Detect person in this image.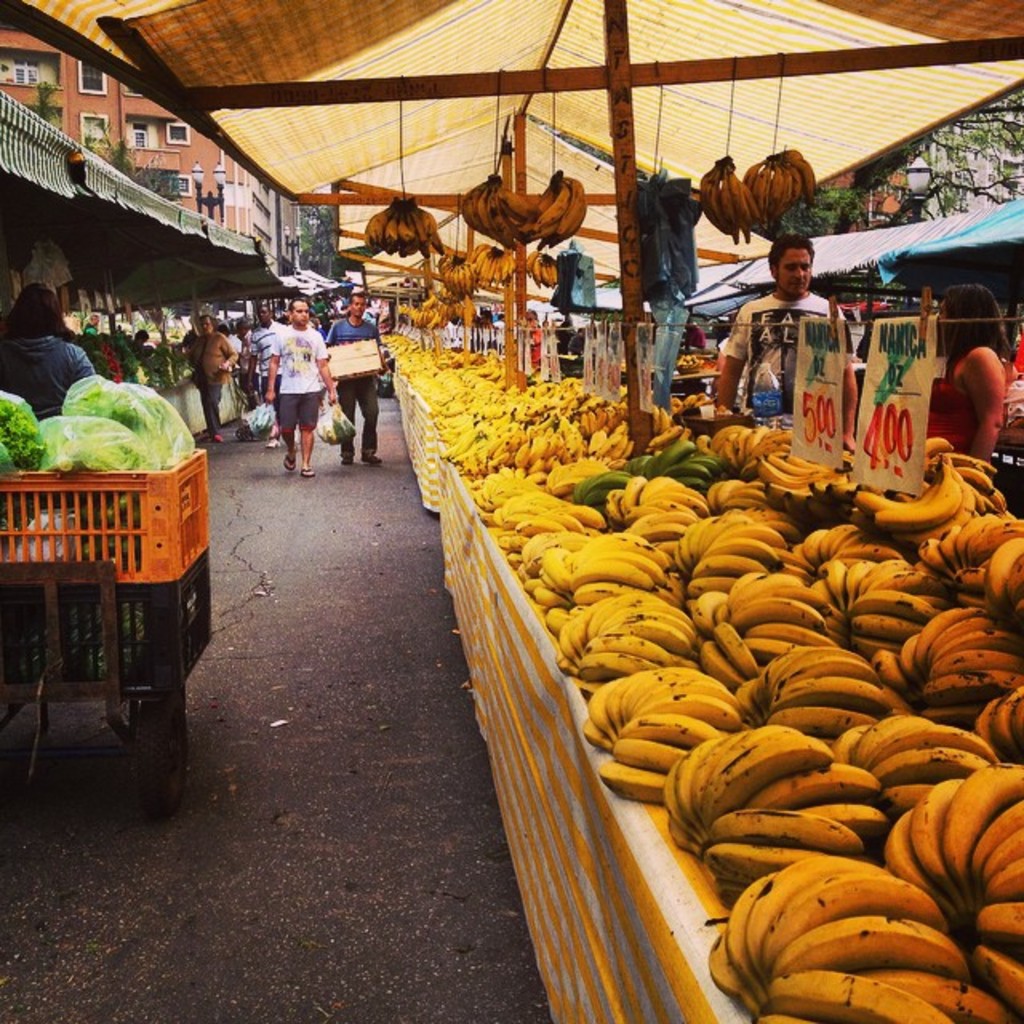
Detection: (246,306,283,450).
